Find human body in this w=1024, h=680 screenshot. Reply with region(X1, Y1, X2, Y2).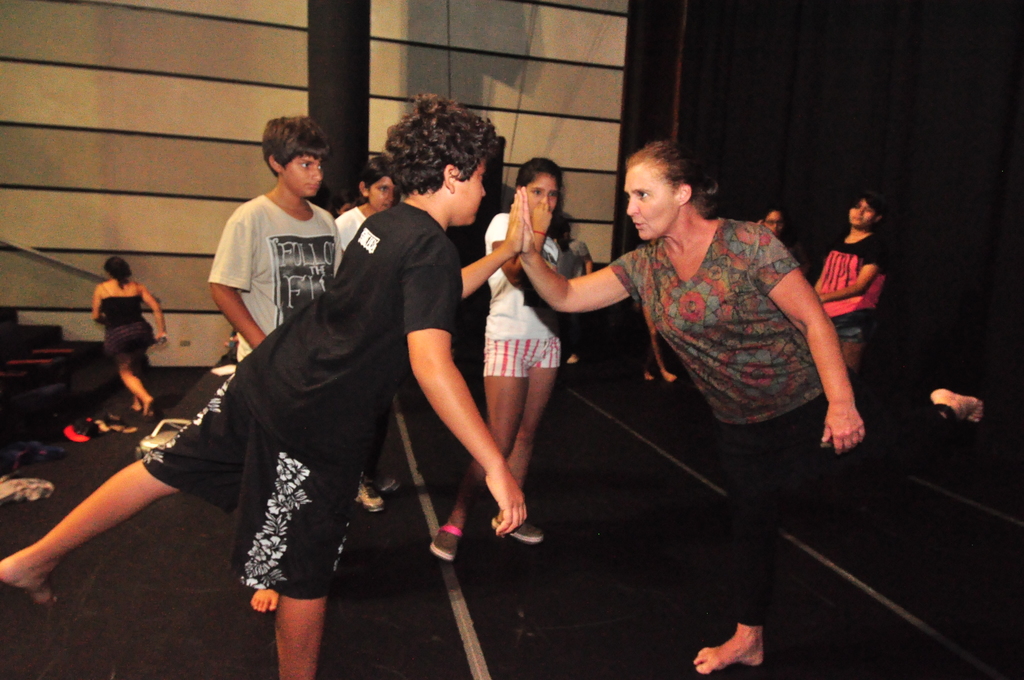
region(810, 232, 886, 376).
